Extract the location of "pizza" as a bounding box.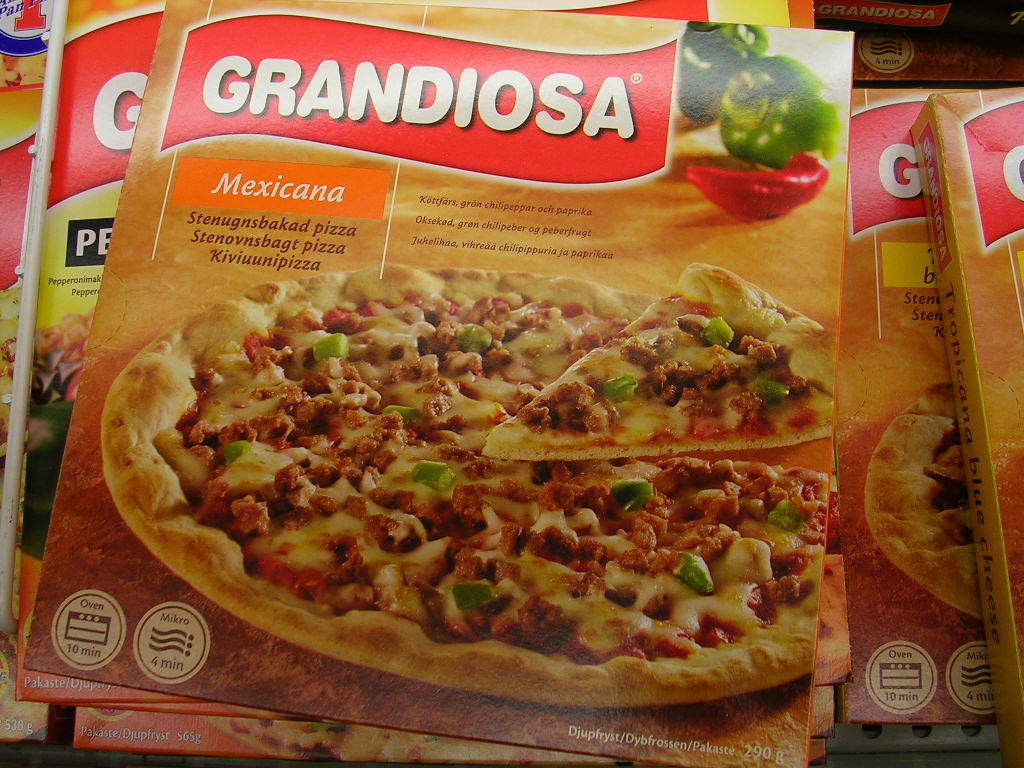
crop(870, 387, 991, 634).
